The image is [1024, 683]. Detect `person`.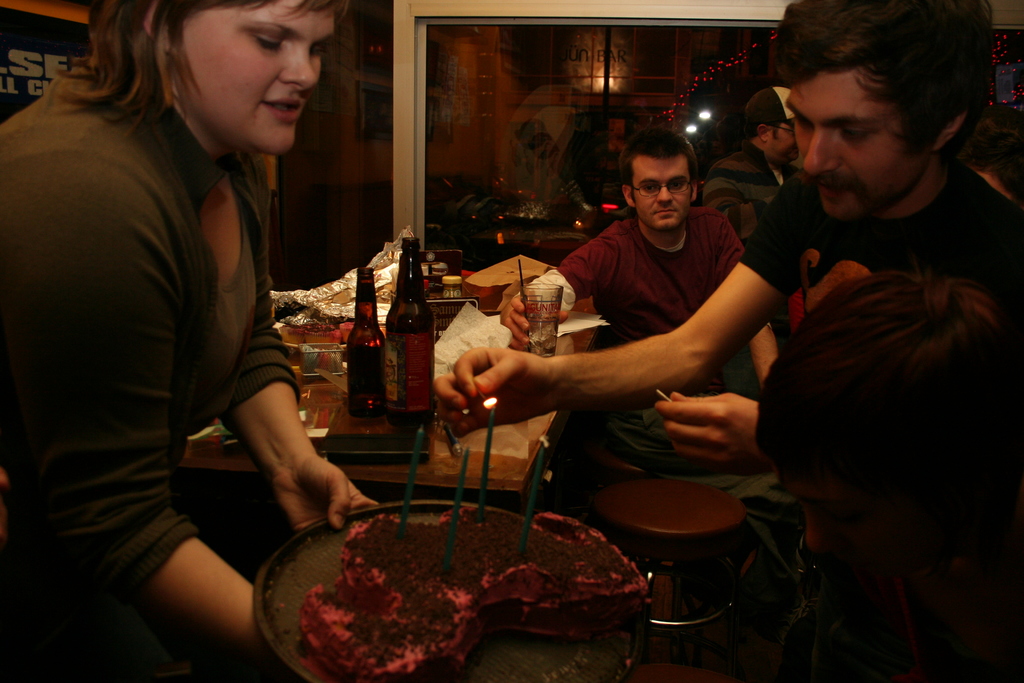
Detection: (500,124,805,641).
